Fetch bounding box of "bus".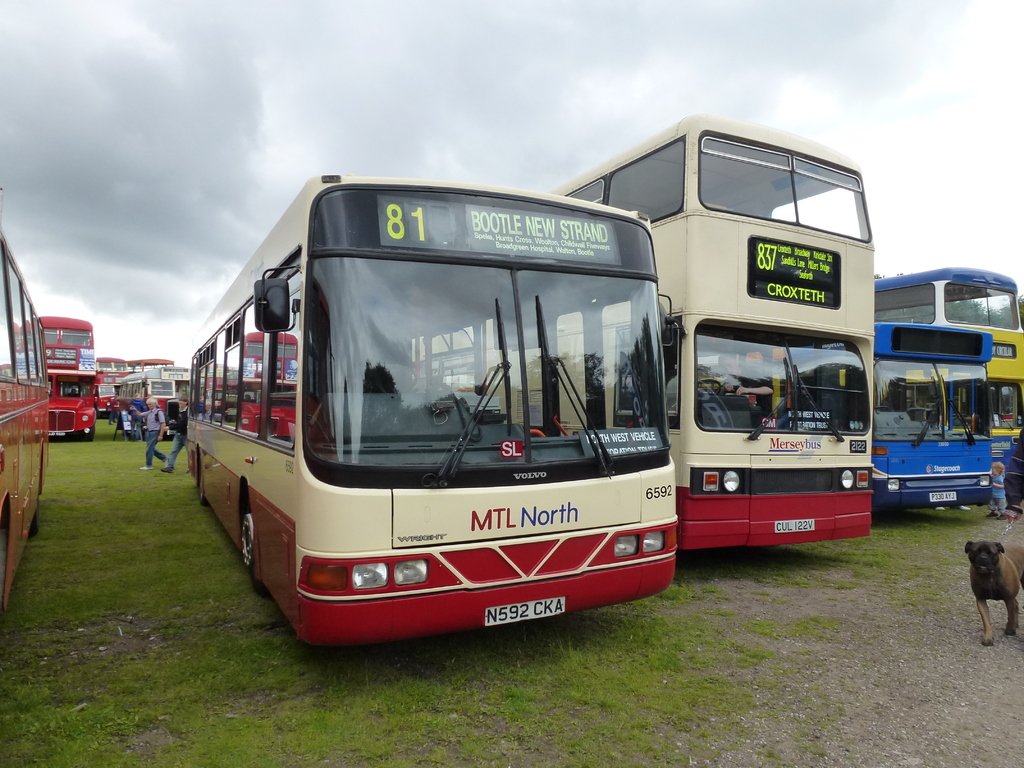
Bbox: detection(116, 364, 193, 423).
